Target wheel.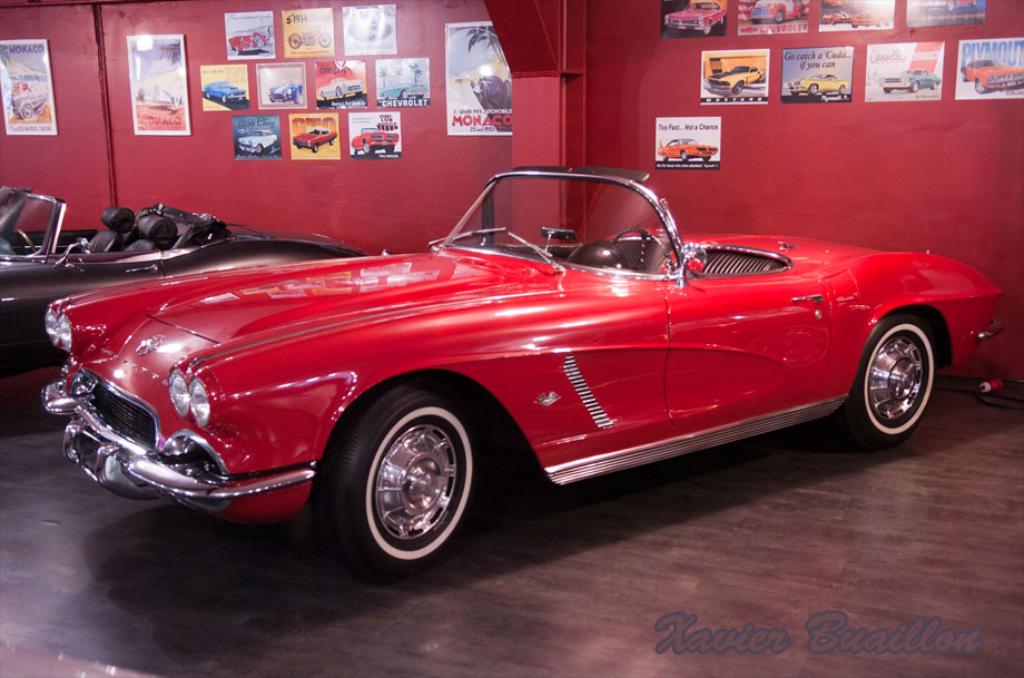
Target region: <region>929, 82, 939, 91</region>.
